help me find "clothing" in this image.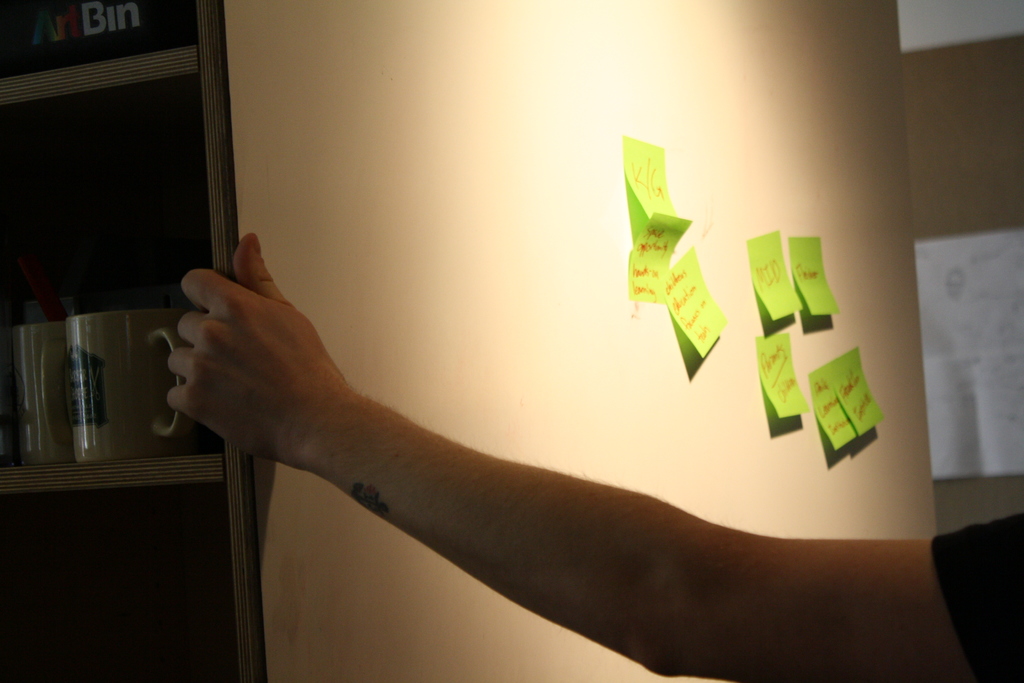
Found it: Rect(934, 513, 1023, 680).
